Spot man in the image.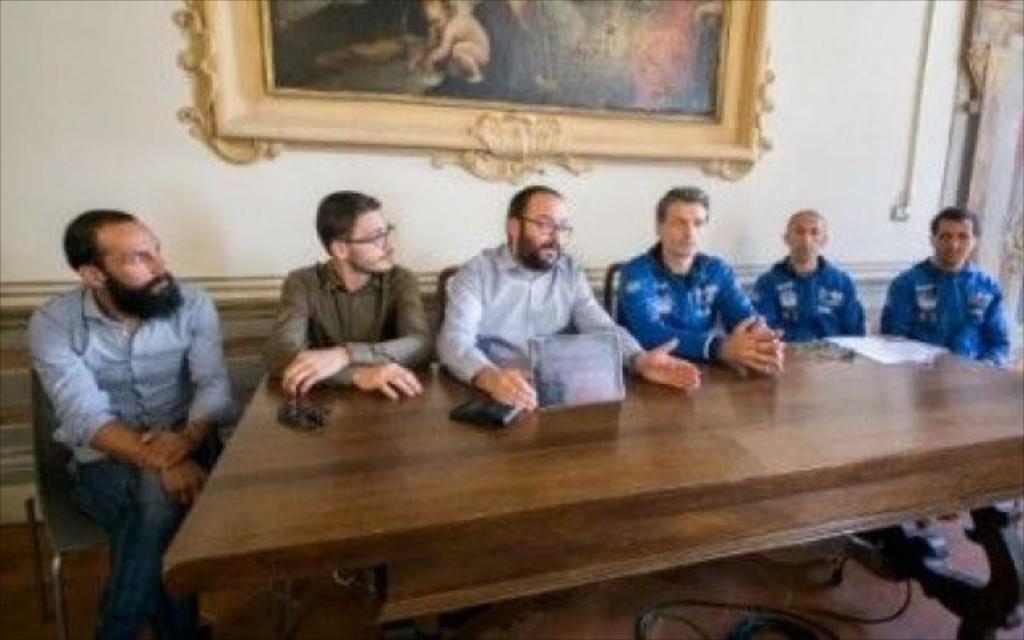
man found at bbox=(618, 189, 789, 374).
